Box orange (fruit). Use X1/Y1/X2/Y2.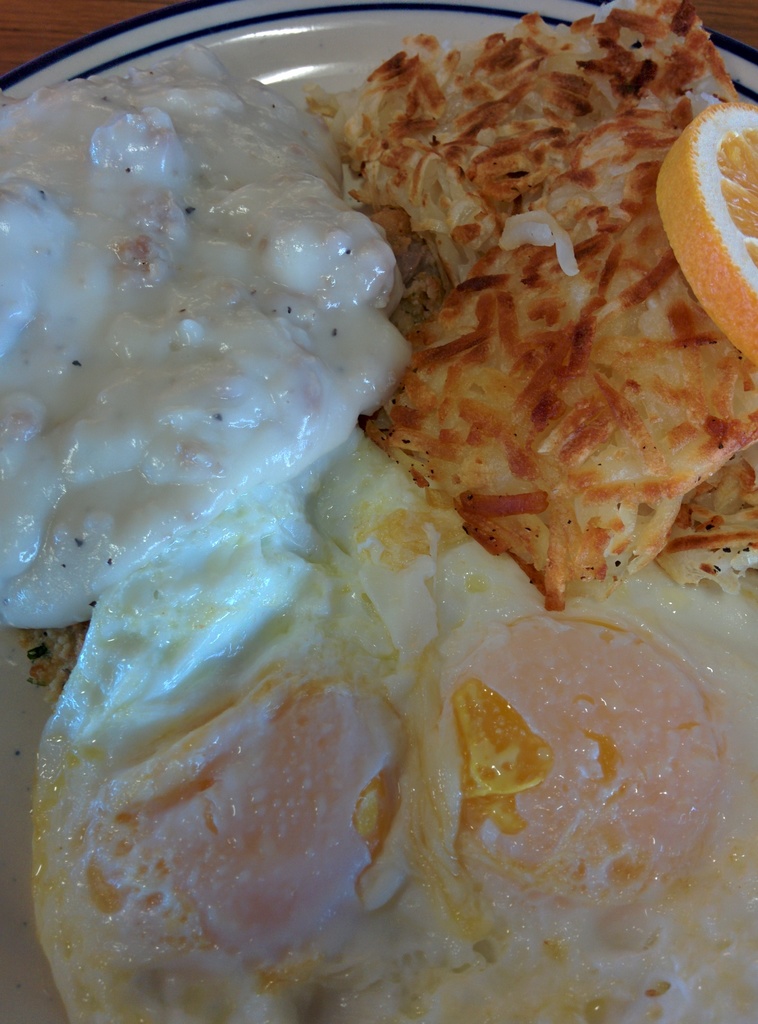
659/95/757/358.
